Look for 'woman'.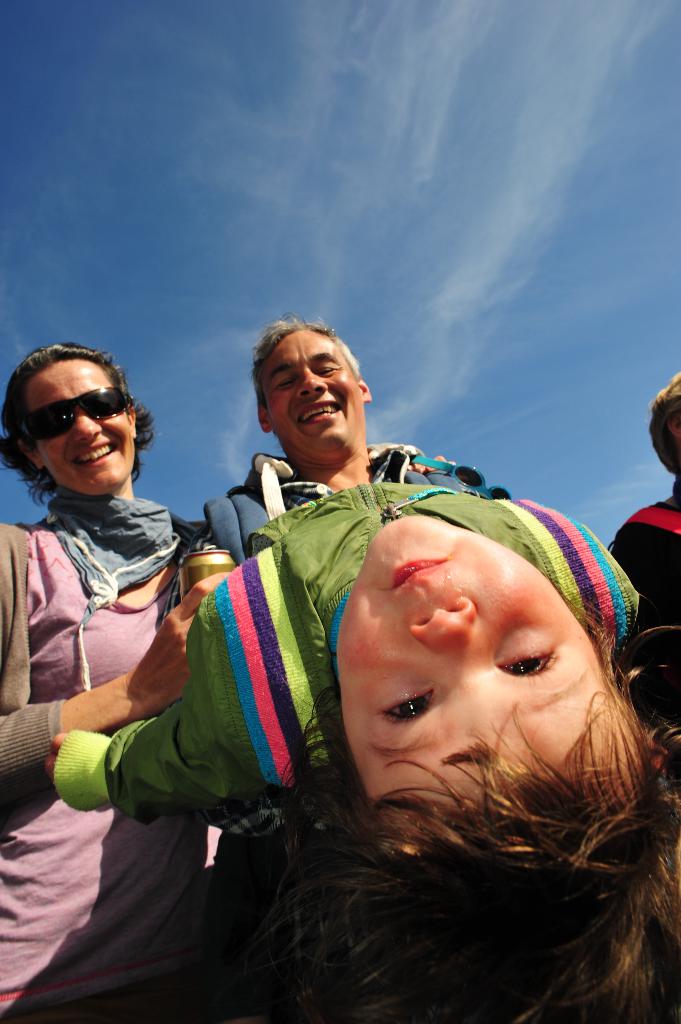
Found: box(0, 345, 221, 1008).
